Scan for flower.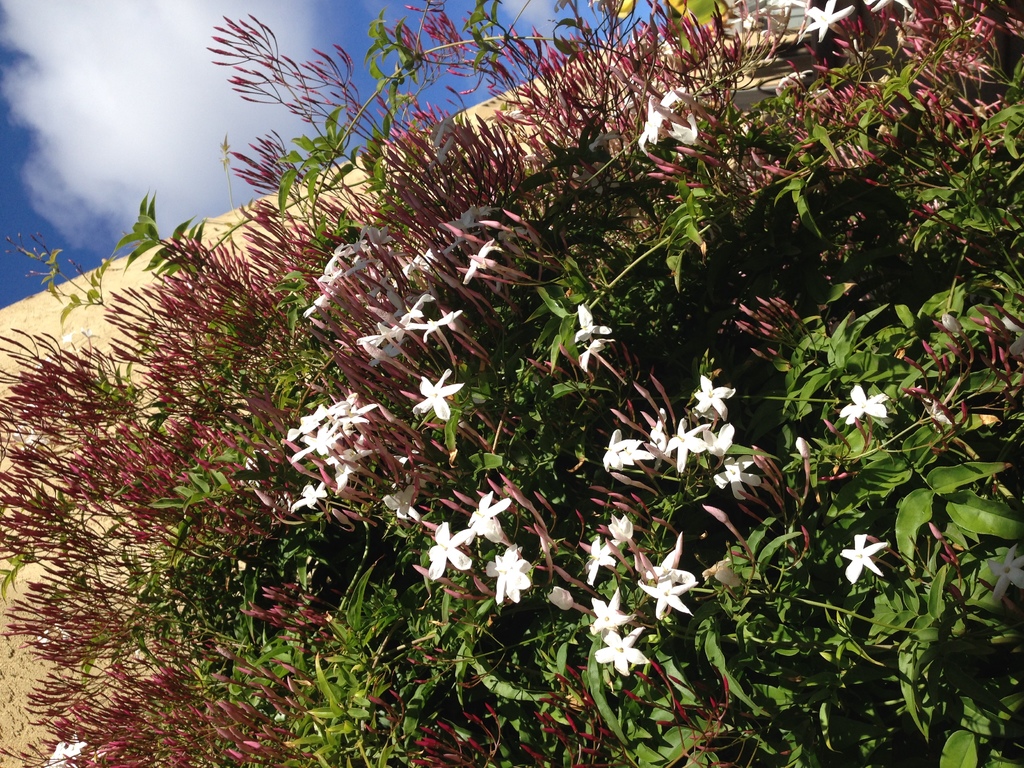
Scan result: box=[425, 522, 479, 584].
